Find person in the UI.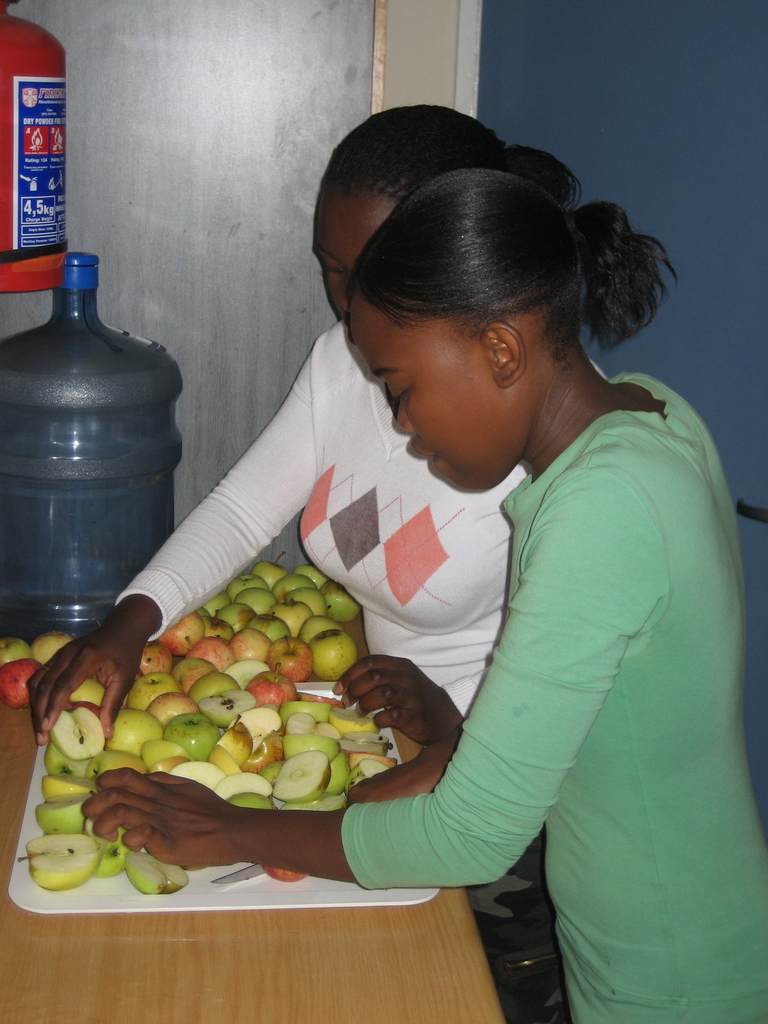
UI element at pyautogui.locateOnScreen(31, 90, 611, 748).
